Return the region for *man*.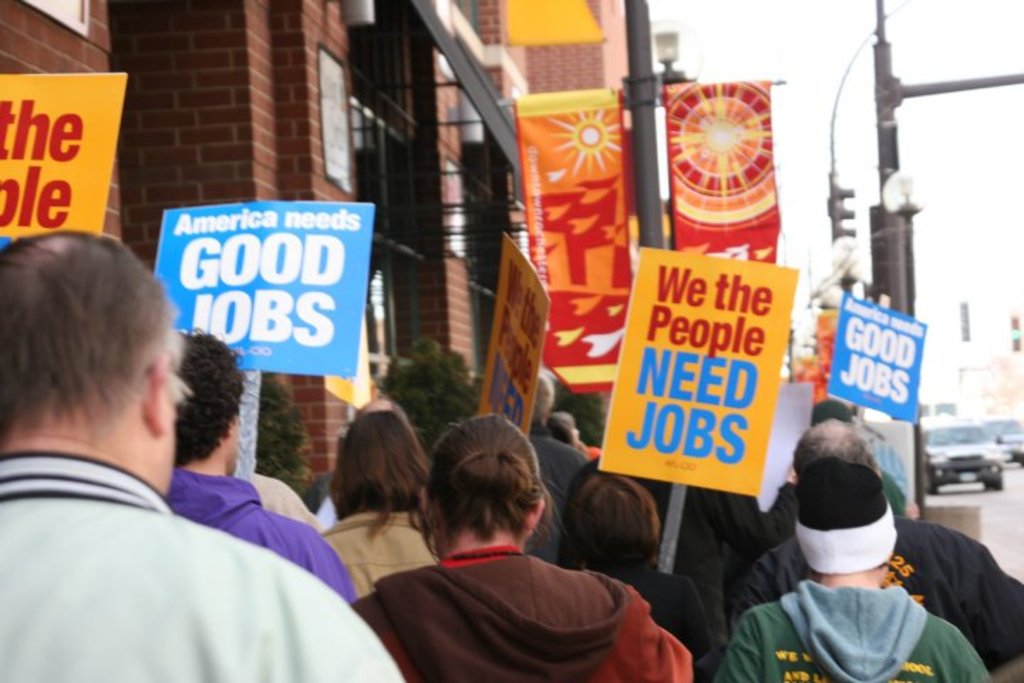
box(791, 391, 940, 519).
